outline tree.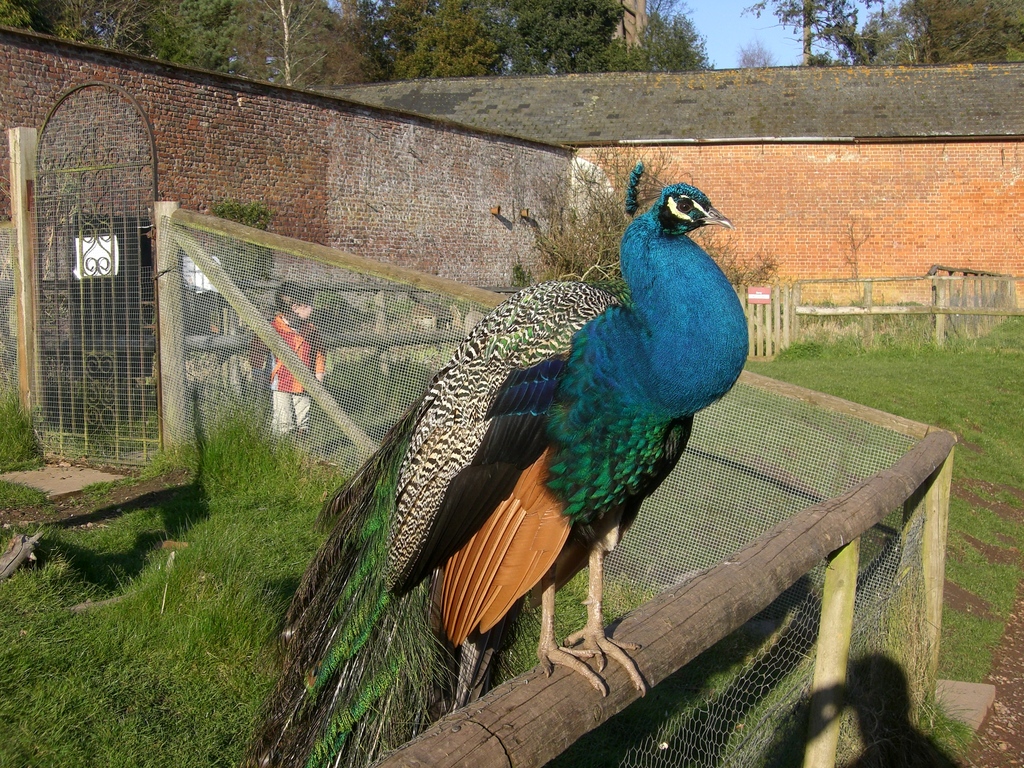
Outline: (left=133, top=0, right=241, bottom=69).
